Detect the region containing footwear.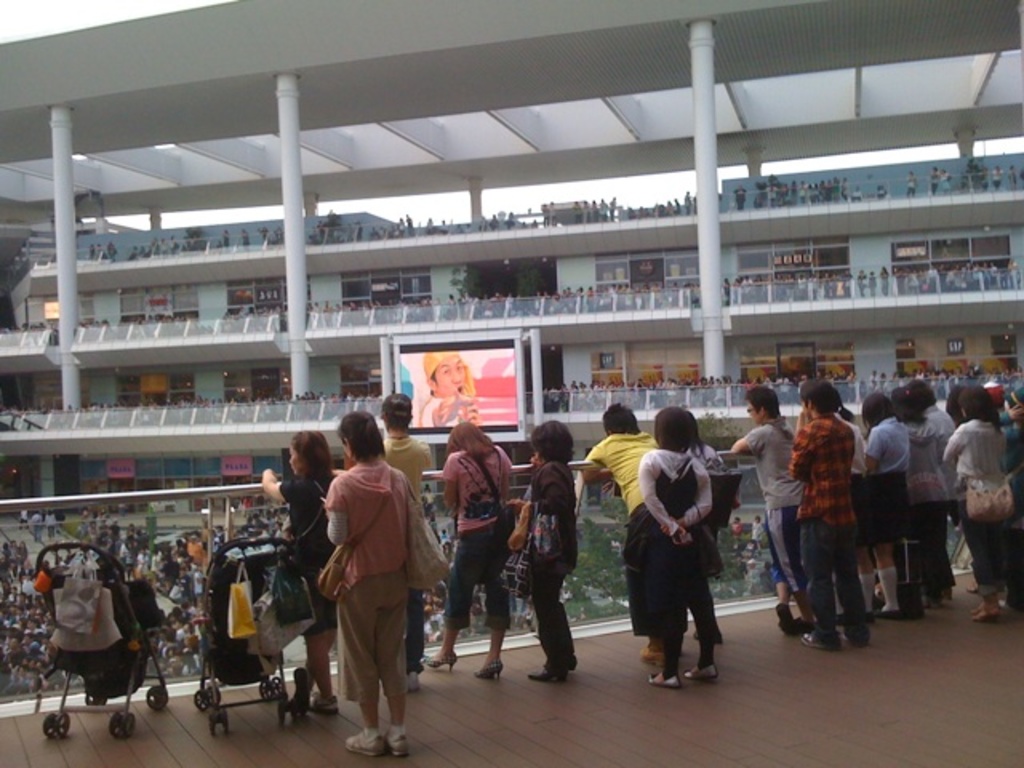
(x1=424, y1=650, x2=454, y2=674).
